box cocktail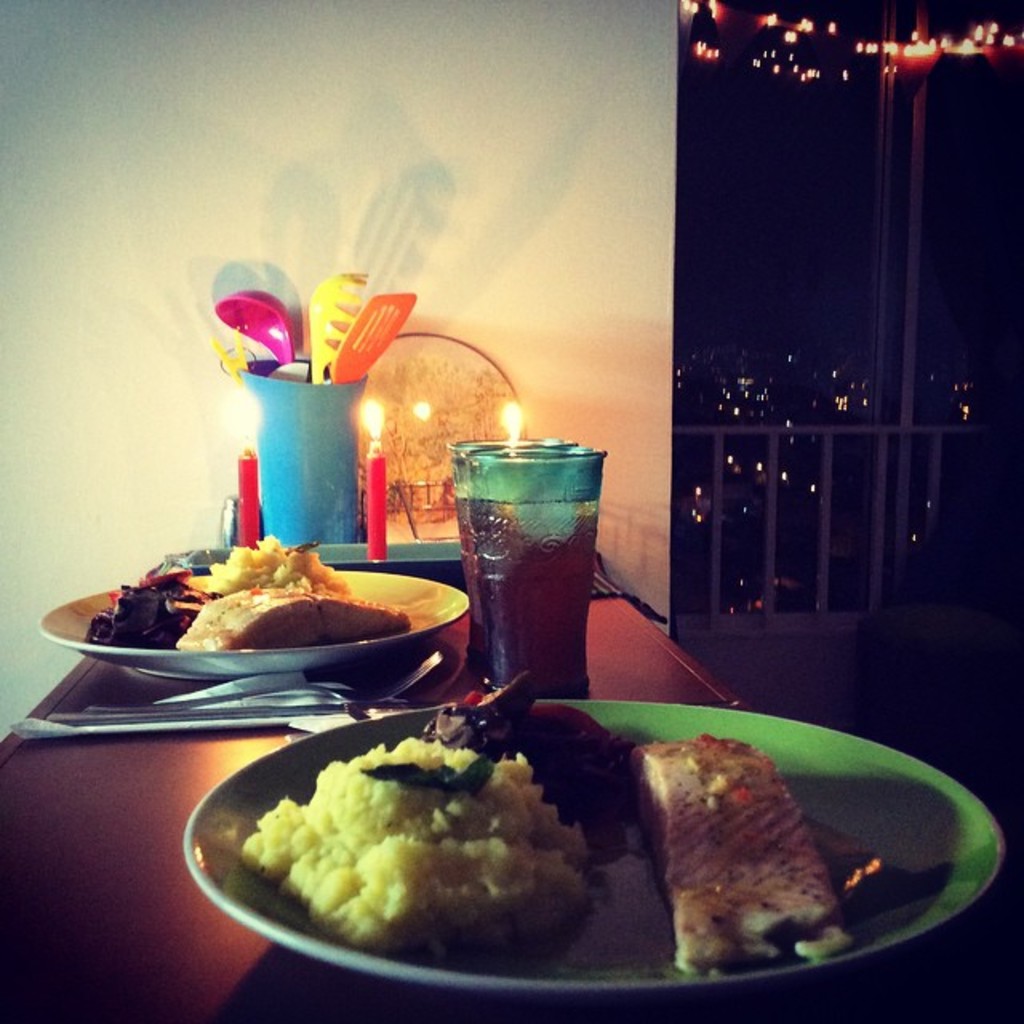
left=448, top=435, right=613, bottom=685
